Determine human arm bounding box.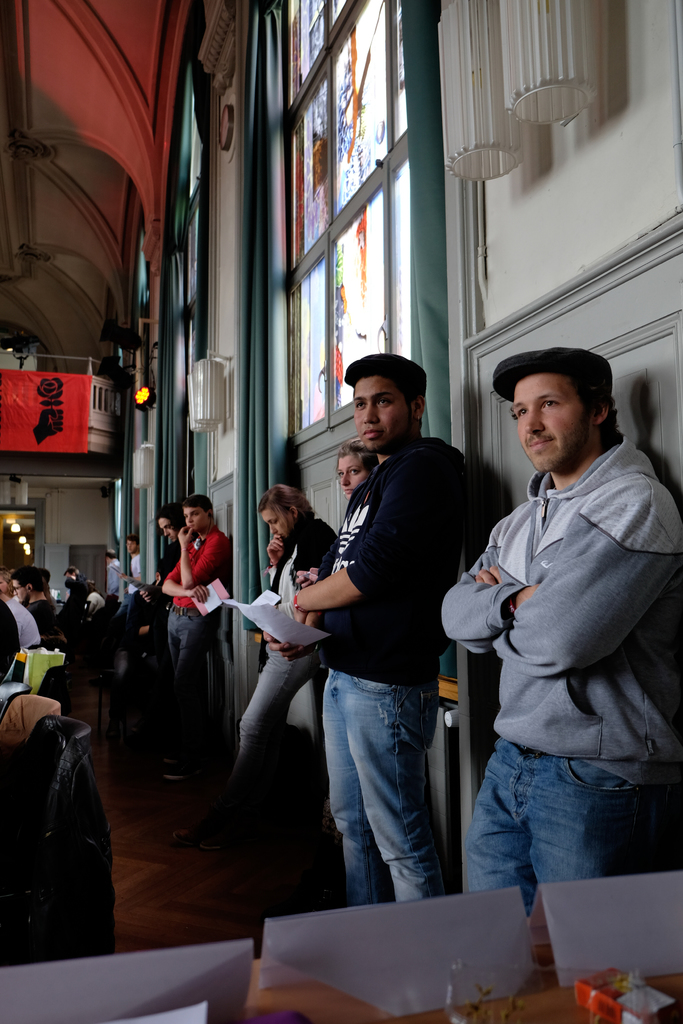
Determined: x1=0 y1=614 x2=16 y2=685.
